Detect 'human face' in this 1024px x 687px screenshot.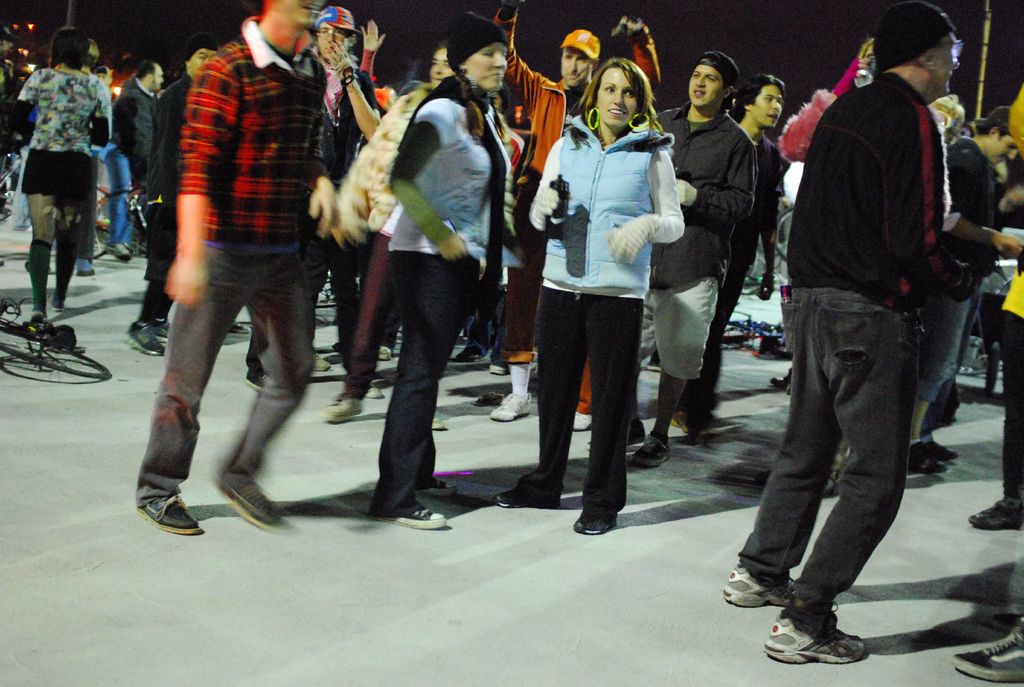
Detection: select_region(152, 67, 166, 90).
